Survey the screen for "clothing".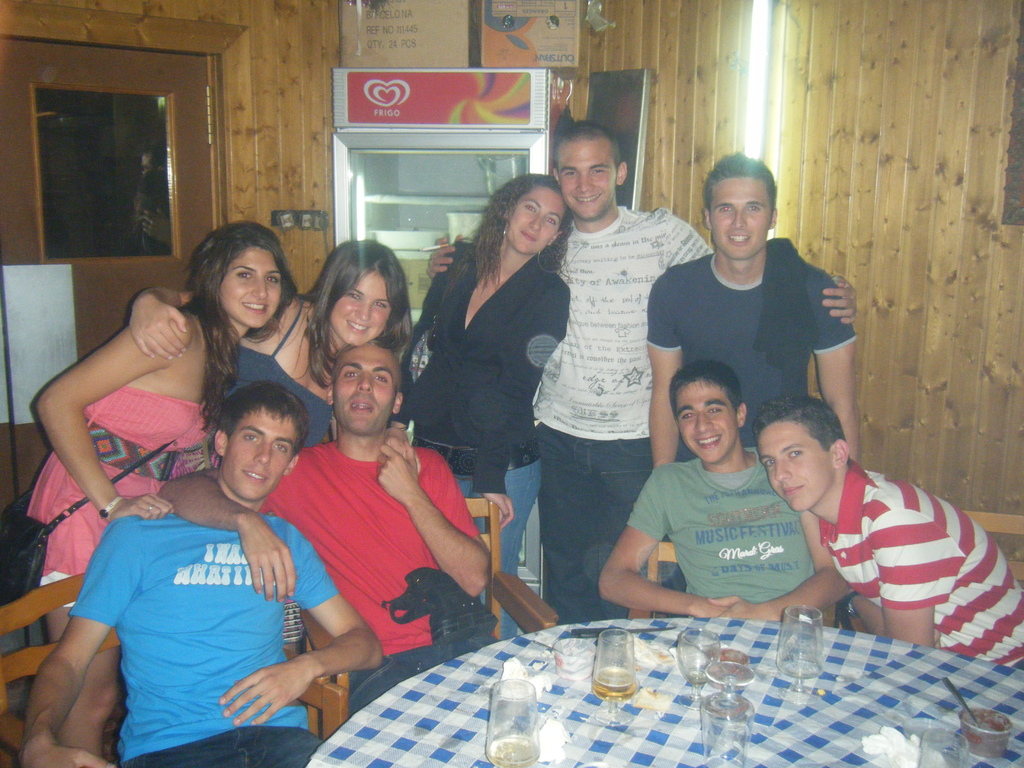
Survey found: [67, 511, 346, 767].
